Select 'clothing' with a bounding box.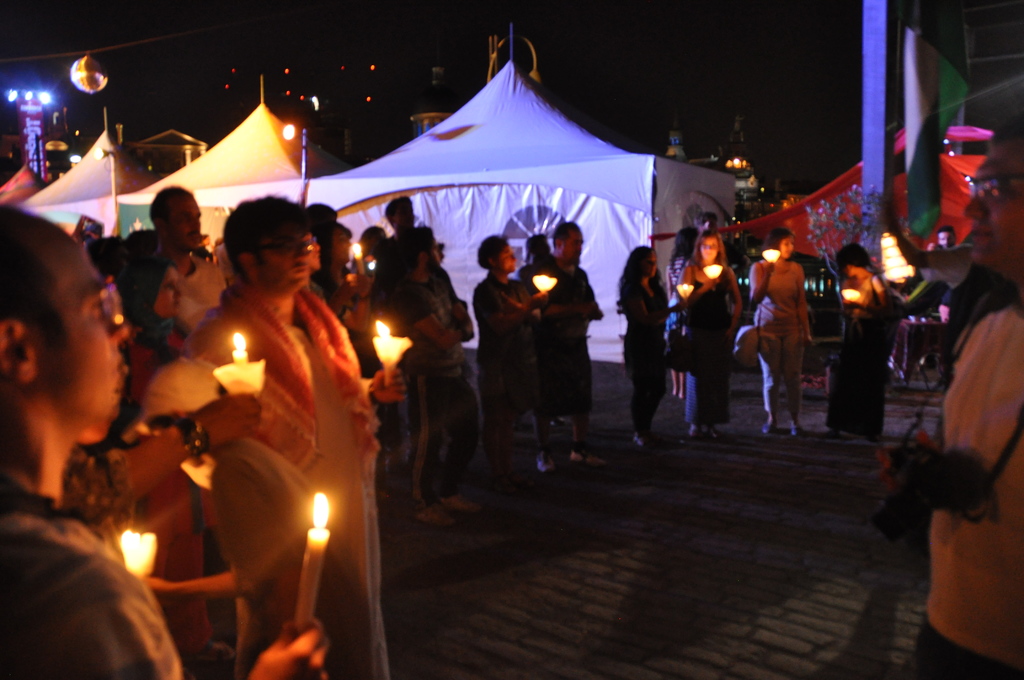
Rect(0, 482, 181, 679).
